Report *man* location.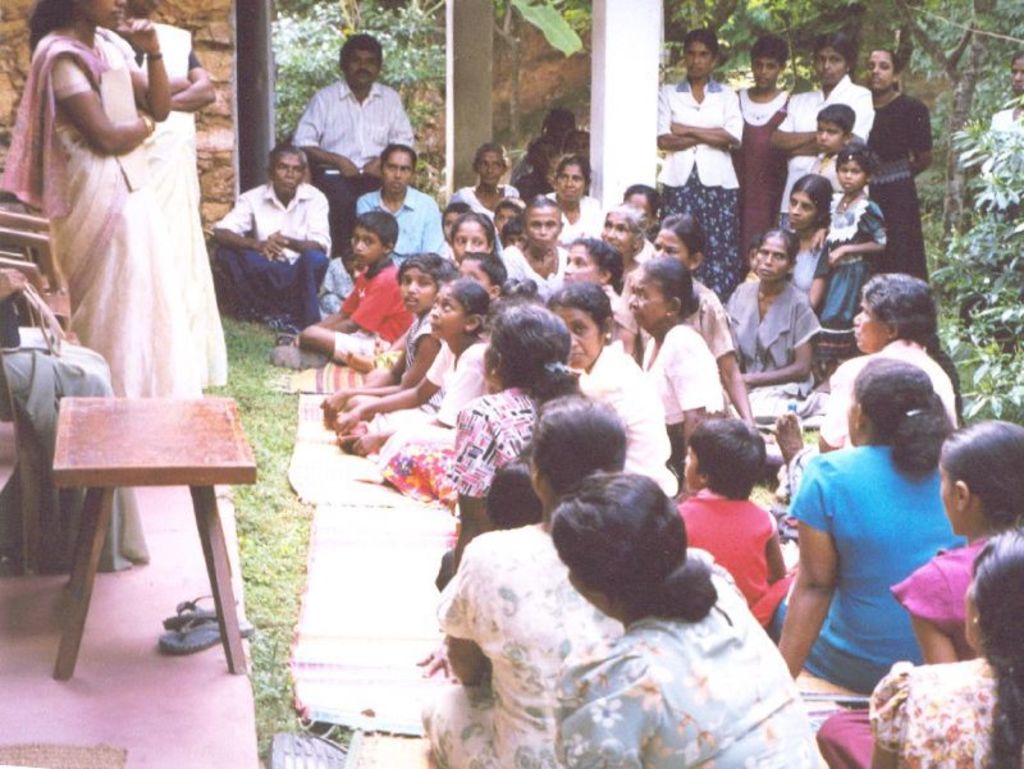
Report: (left=212, top=145, right=334, bottom=325).
